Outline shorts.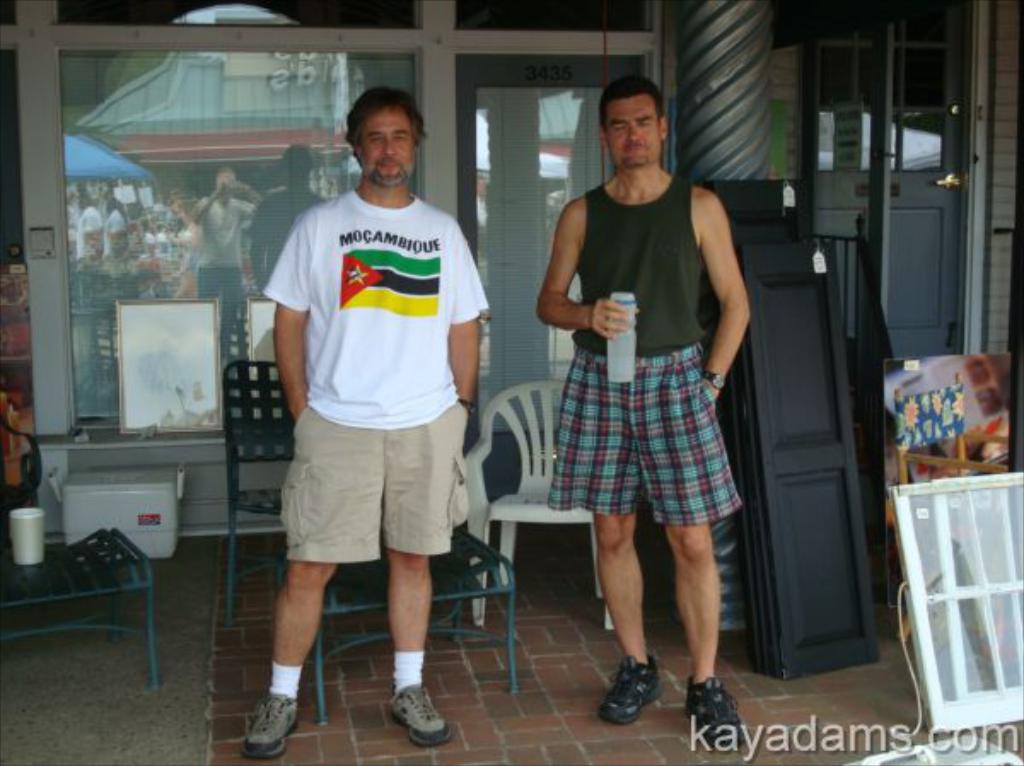
Outline: 541/346/739/515.
